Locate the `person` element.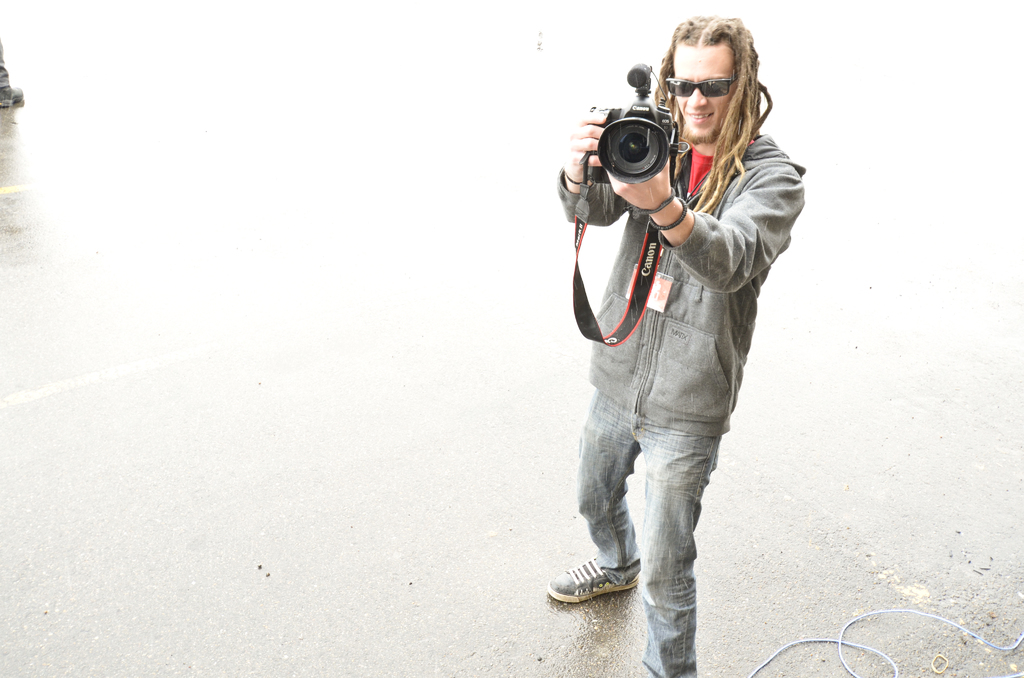
Element bbox: select_region(541, 11, 809, 677).
